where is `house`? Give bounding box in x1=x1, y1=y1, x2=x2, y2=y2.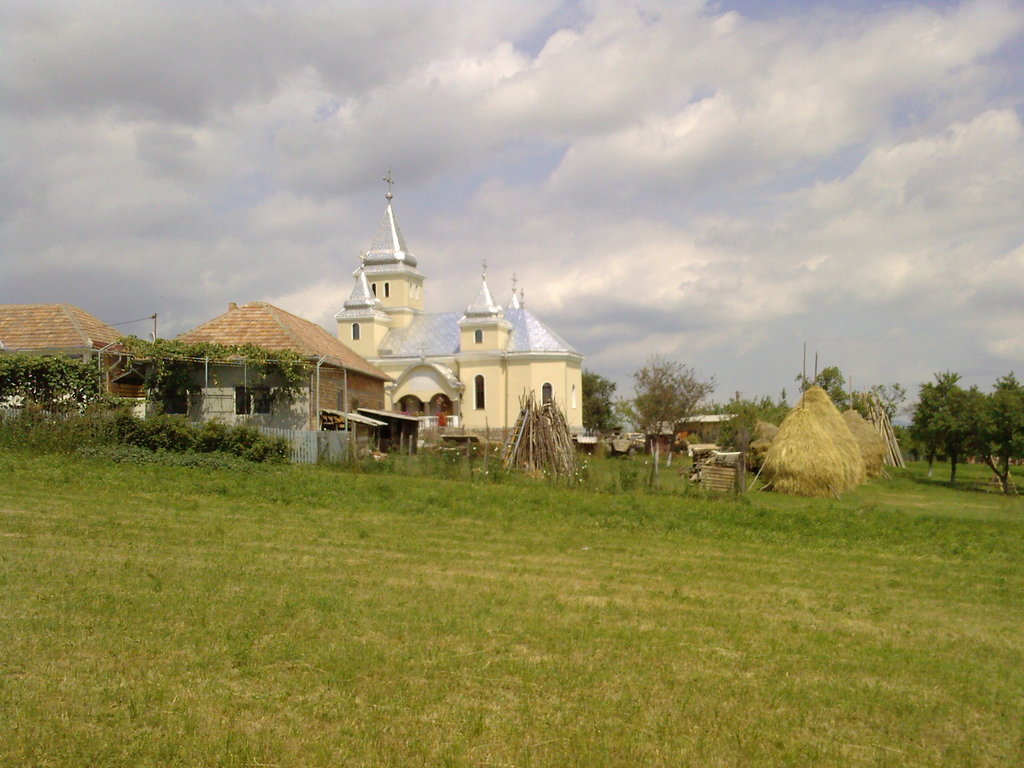
x1=0, y1=303, x2=120, y2=415.
